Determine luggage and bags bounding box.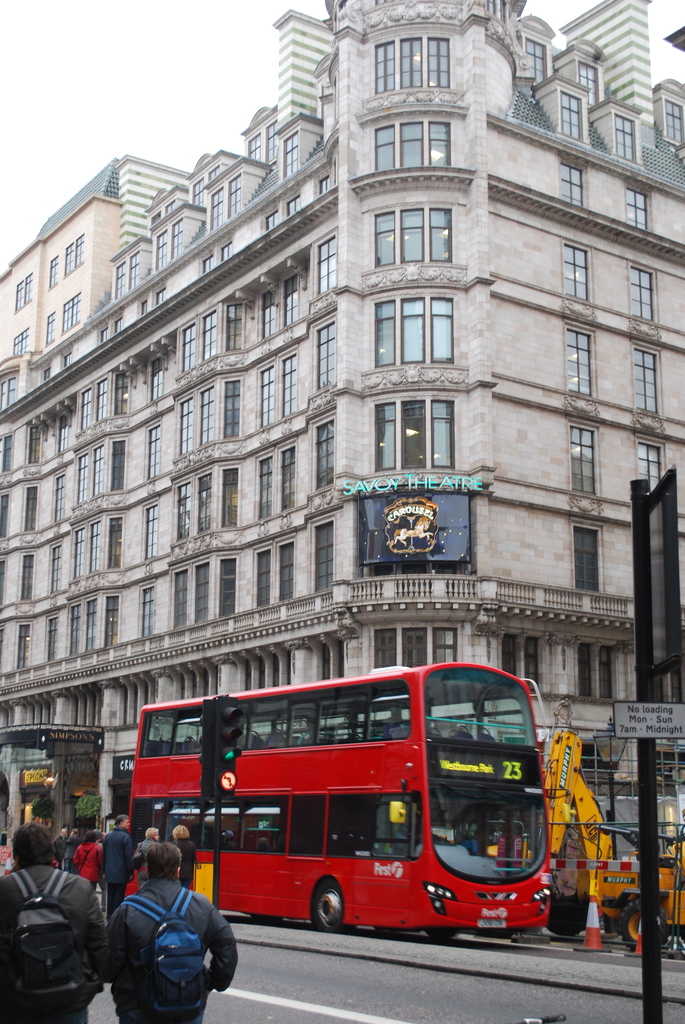
Determined: pyautogui.locateOnScreen(110, 888, 226, 1023).
